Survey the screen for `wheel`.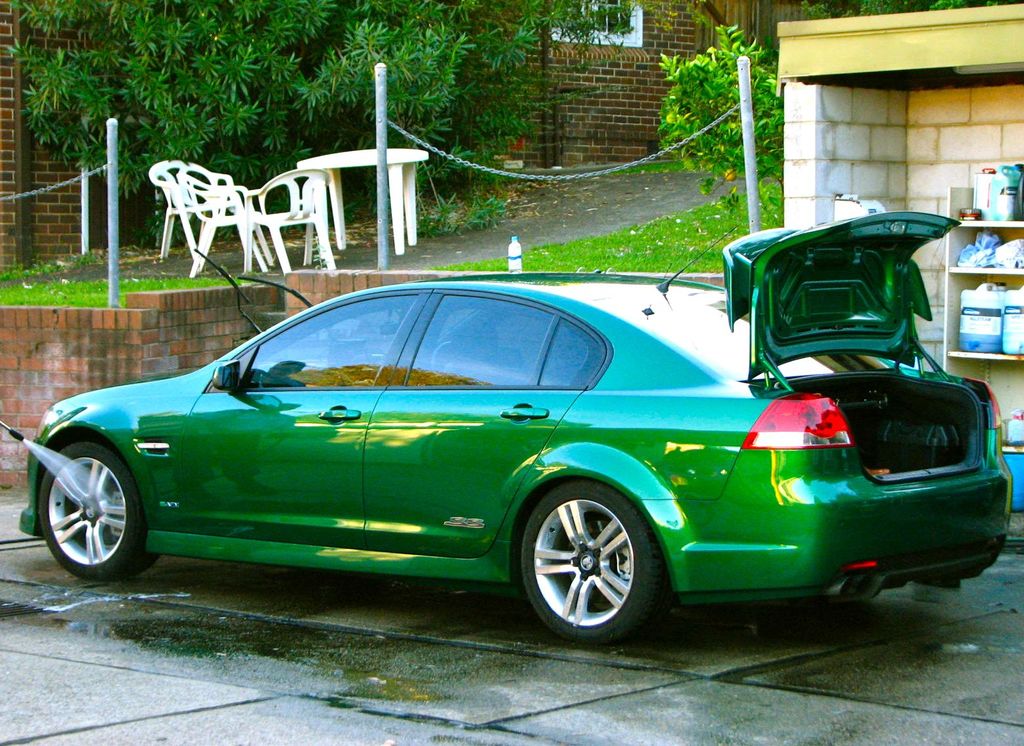
Survey found: <box>517,476,673,649</box>.
